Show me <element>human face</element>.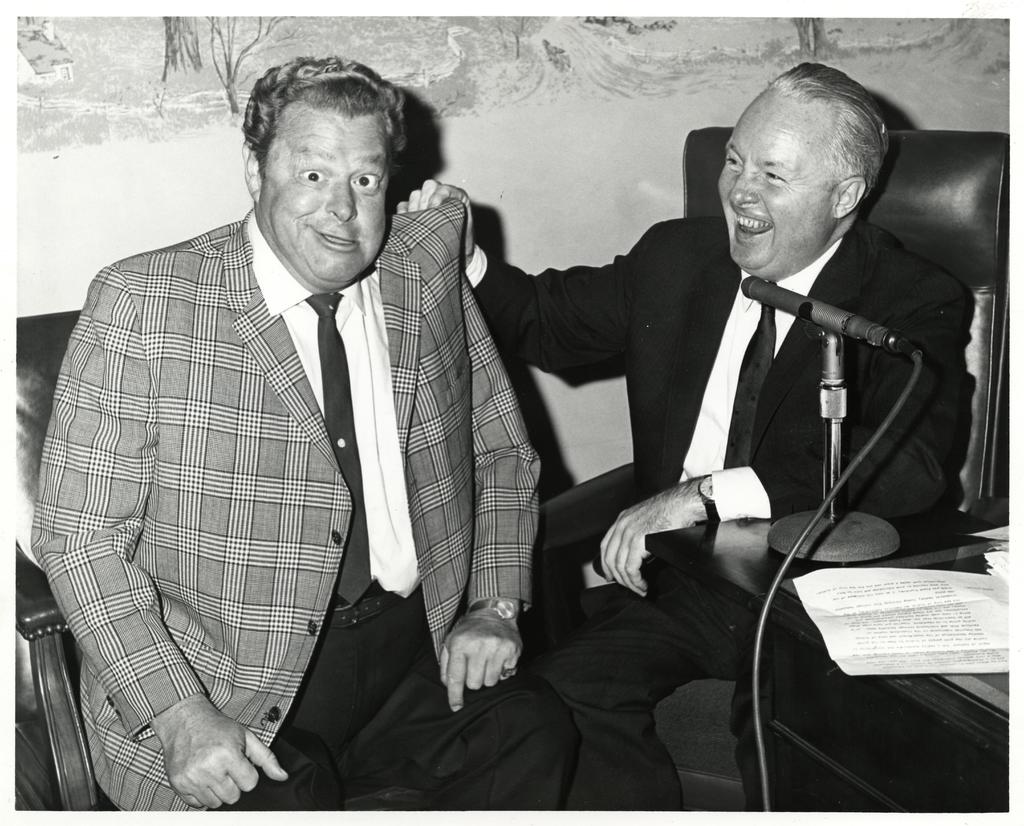
<element>human face</element> is here: <region>264, 112, 390, 282</region>.
